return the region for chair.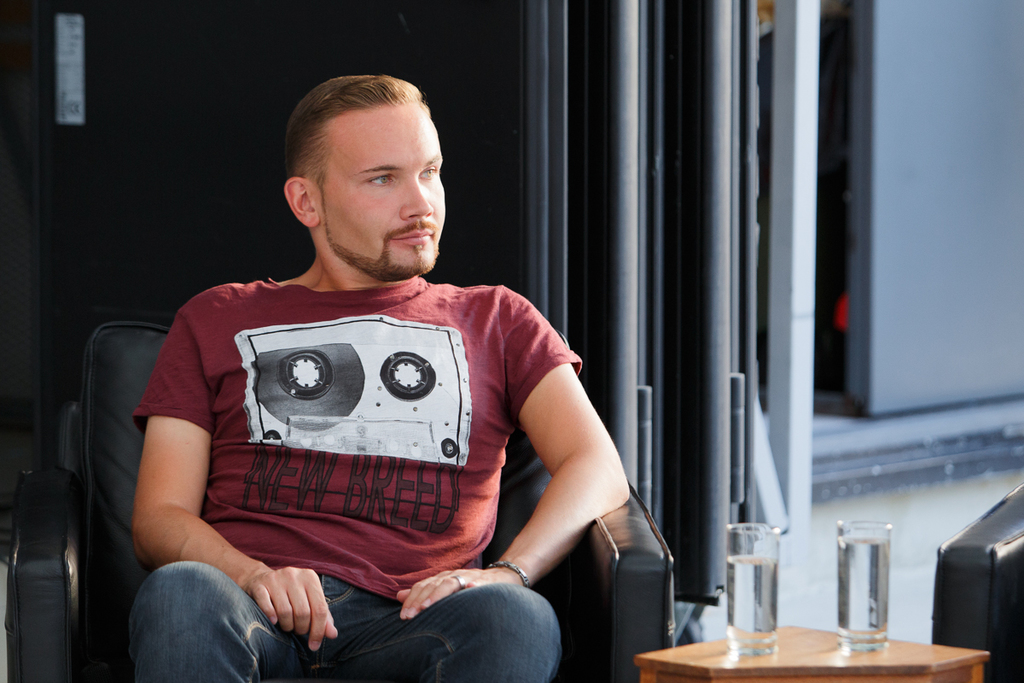
left=11, top=323, right=684, bottom=682.
